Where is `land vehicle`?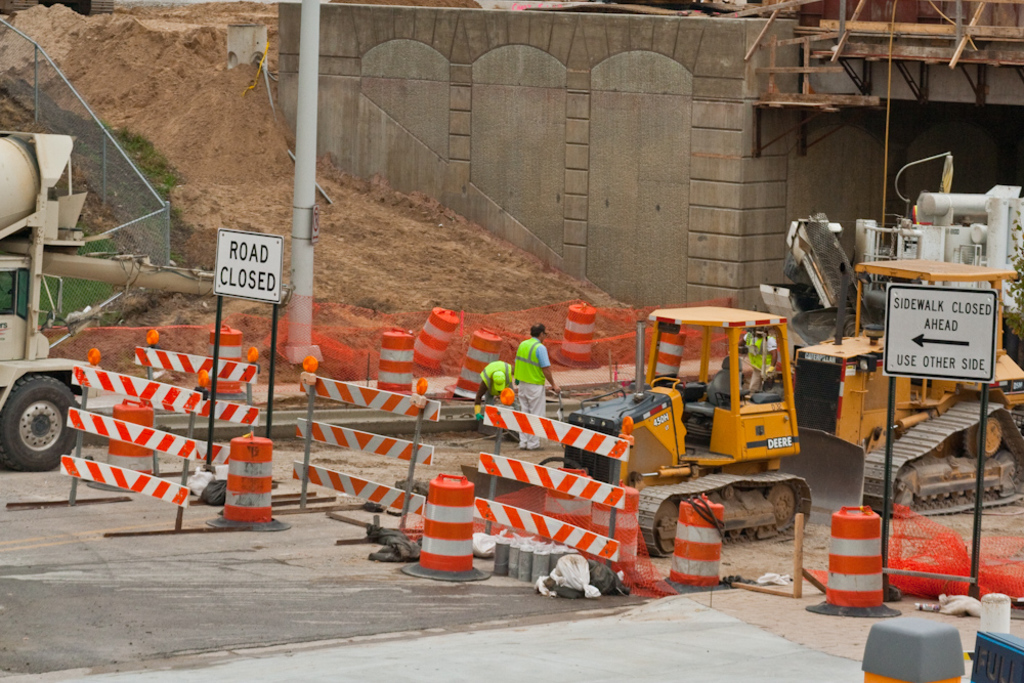
bbox=(630, 307, 821, 533).
